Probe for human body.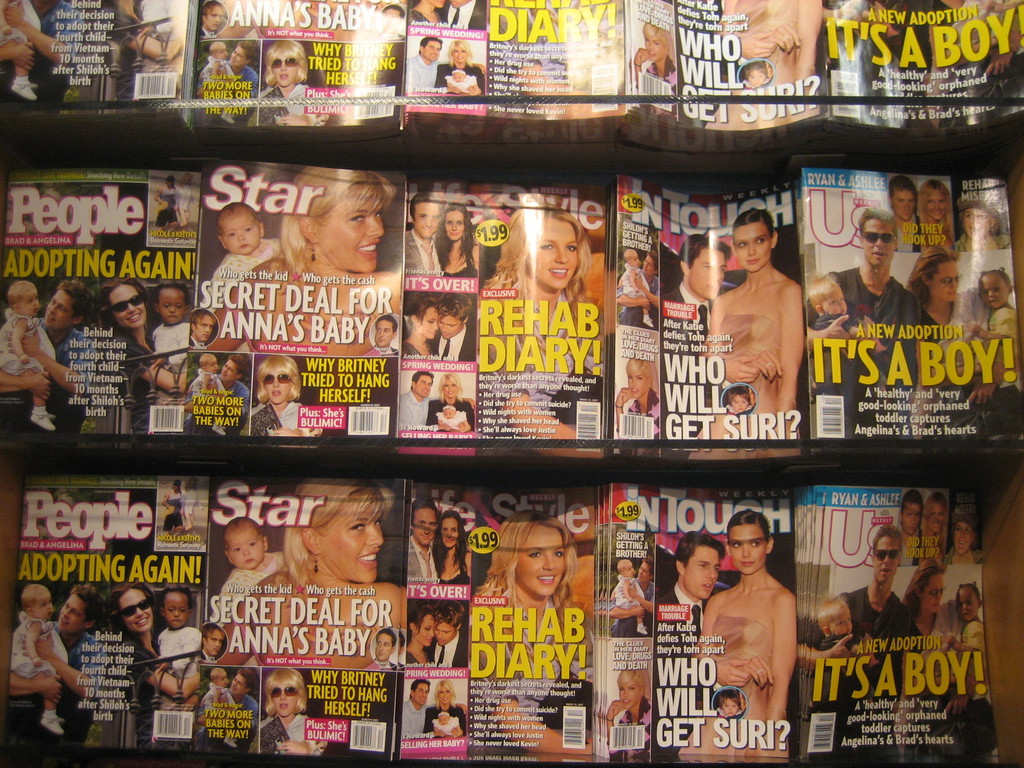
Probe result: (x1=429, y1=675, x2=467, y2=739).
